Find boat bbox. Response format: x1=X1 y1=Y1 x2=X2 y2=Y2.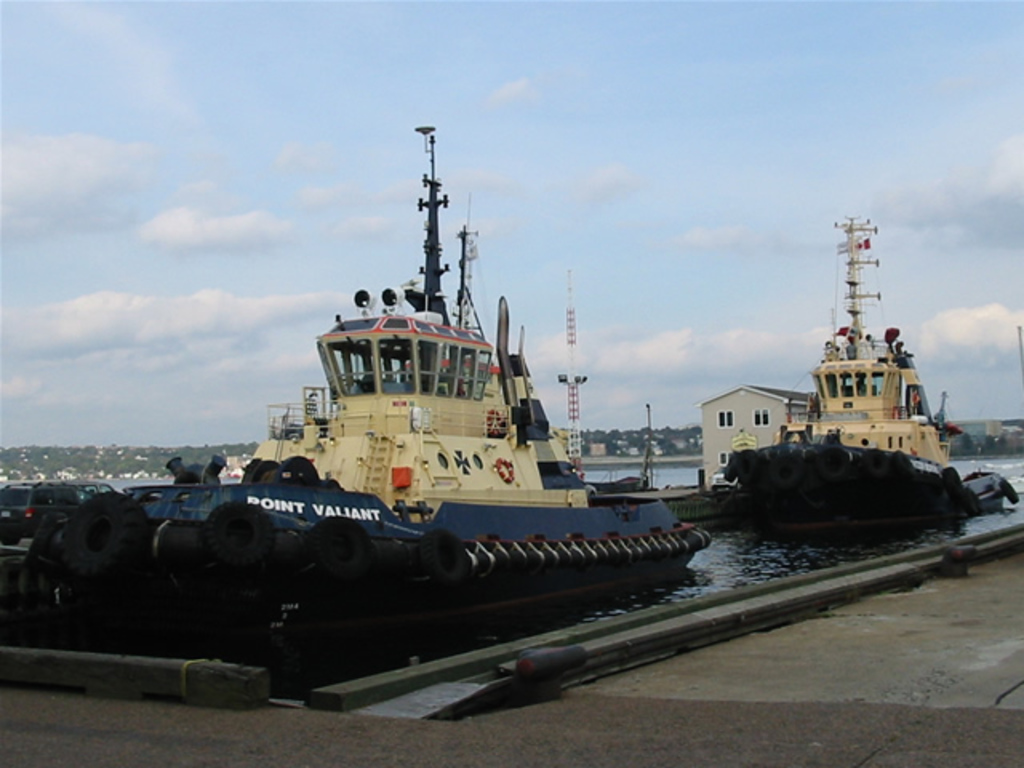
x1=966 y1=466 x2=1021 y2=514.
